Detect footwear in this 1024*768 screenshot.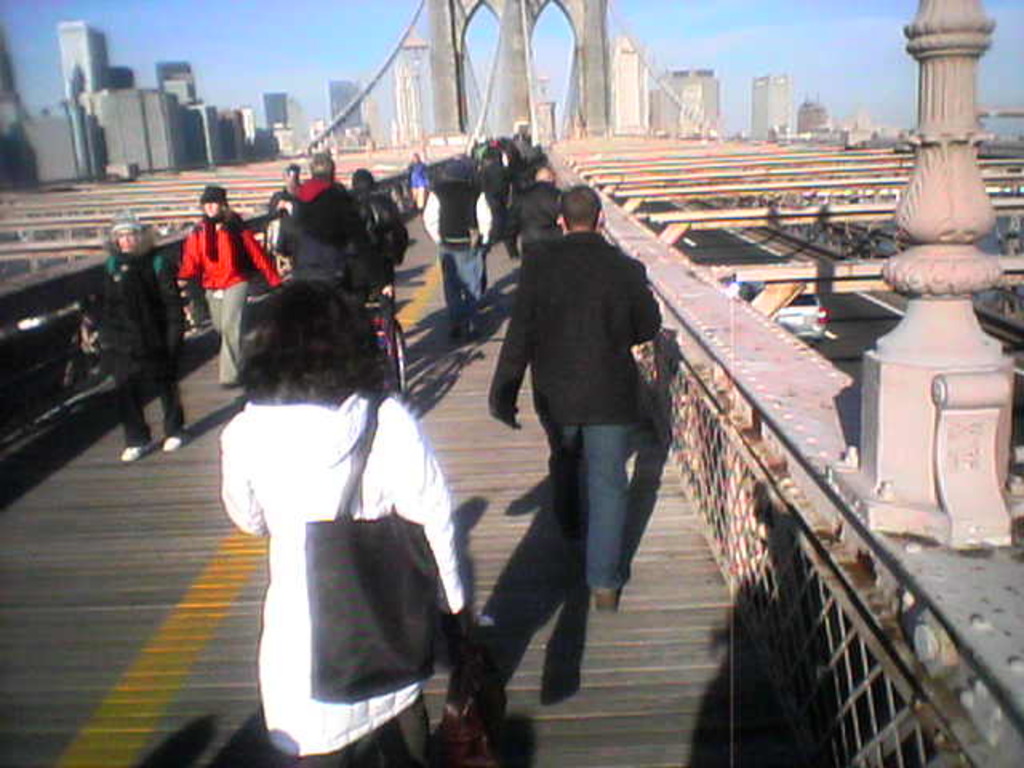
Detection: locate(163, 429, 187, 448).
